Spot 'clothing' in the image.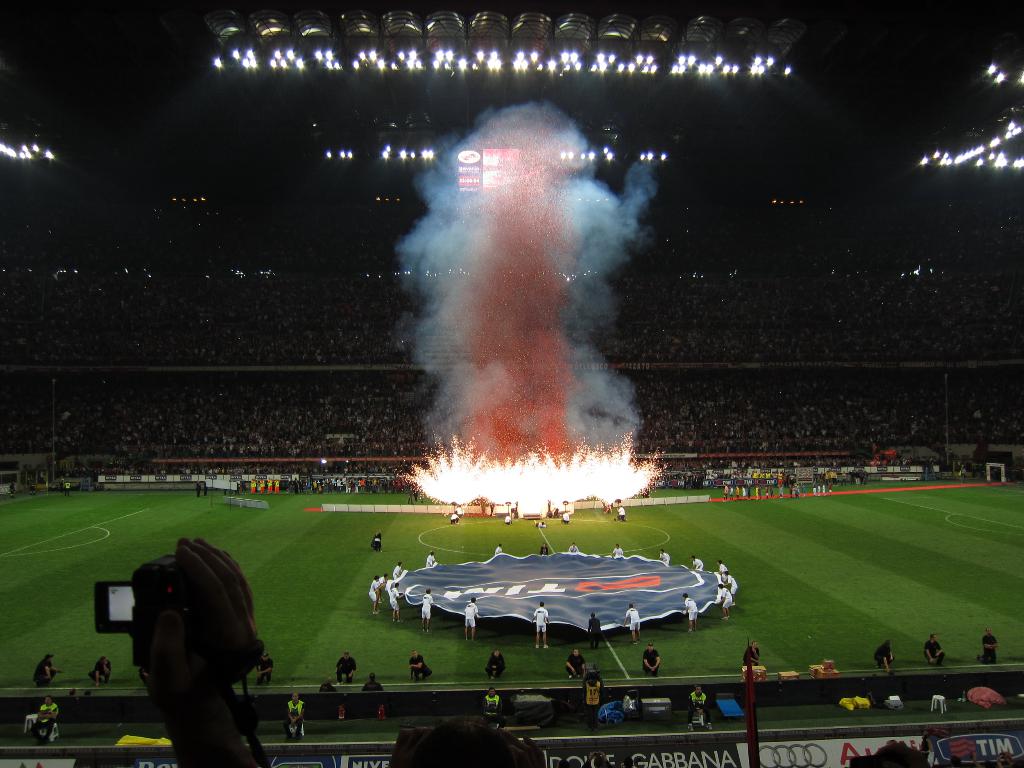
'clothing' found at <box>614,548,623,555</box>.
